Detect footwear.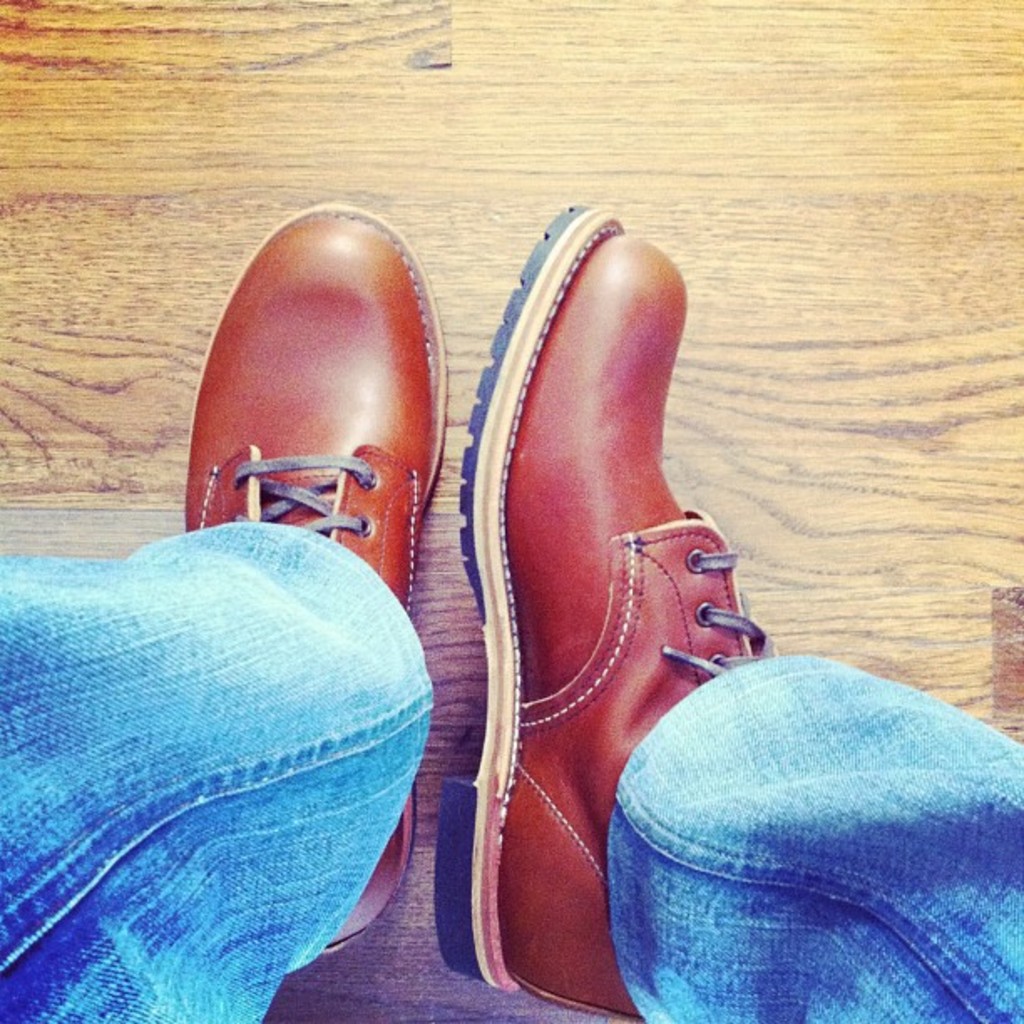
Detected at Rect(440, 206, 781, 1022).
